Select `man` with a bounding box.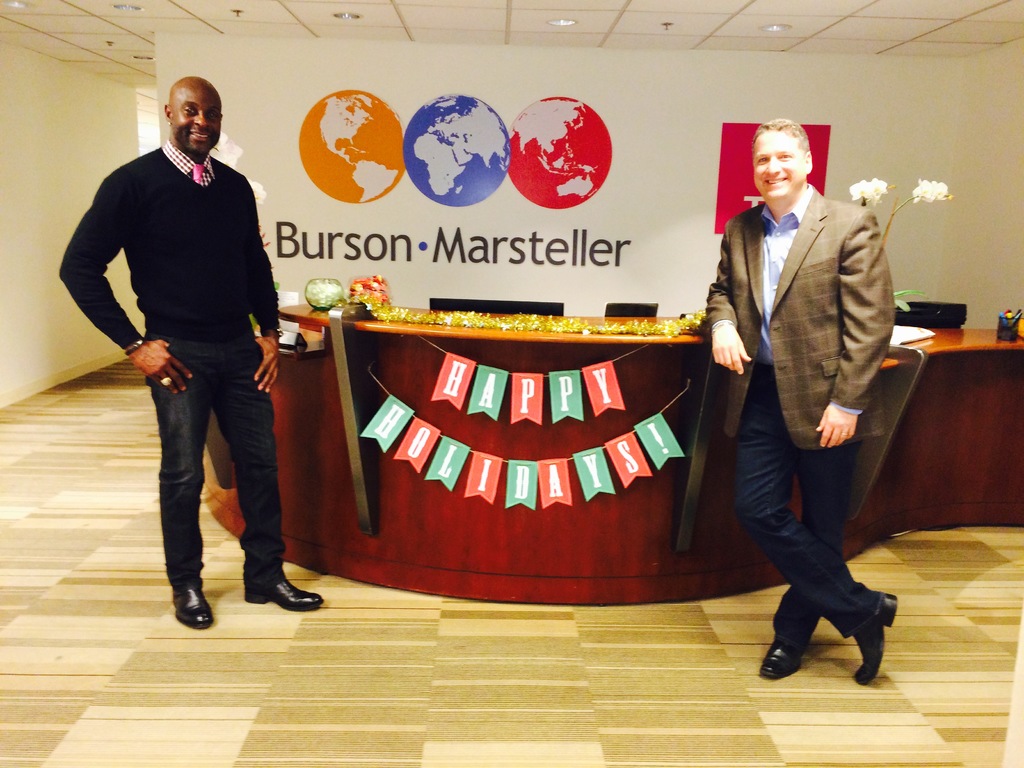
crop(711, 107, 900, 659).
